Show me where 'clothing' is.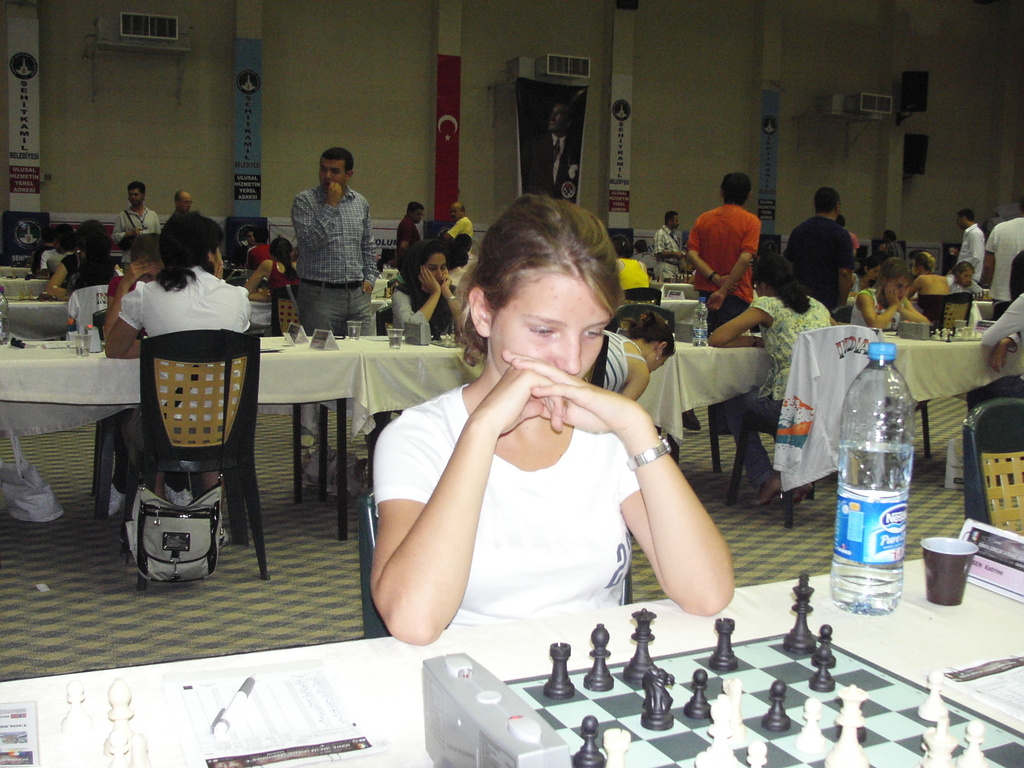
'clothing' is at 649 220 685 284.
